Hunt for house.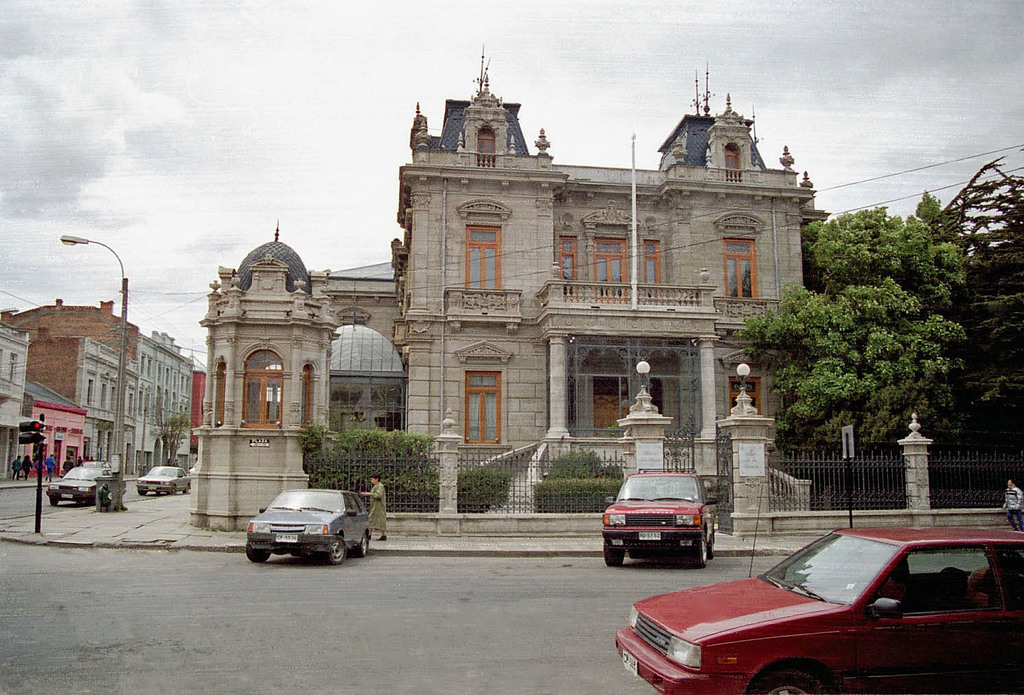
Hunted down at [190, 358, 212, 462].
